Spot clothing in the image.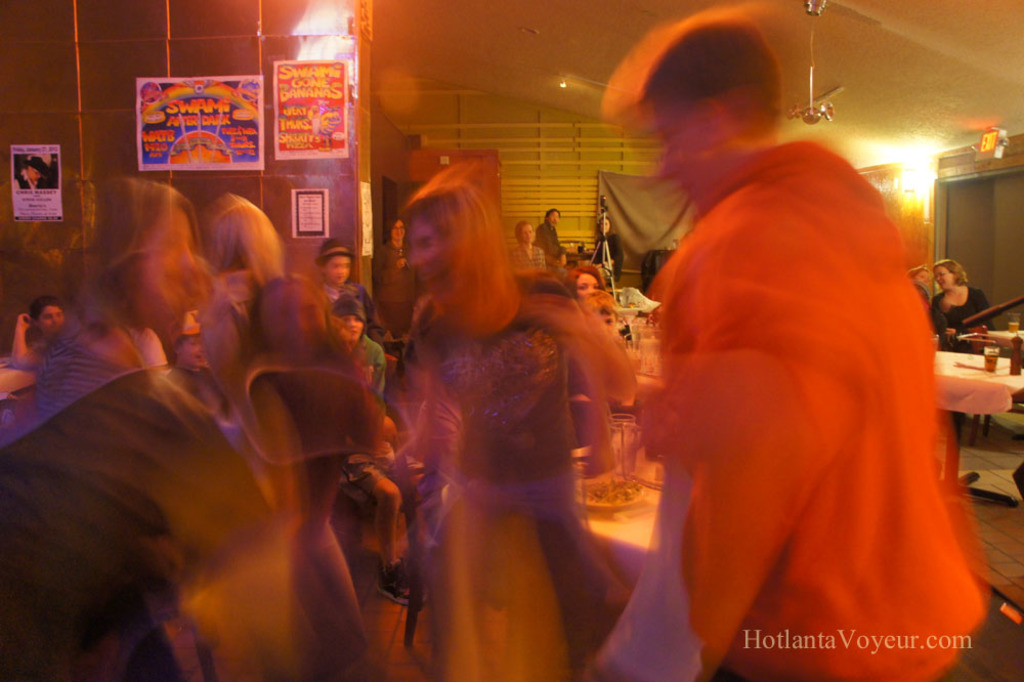
clothing found at box=[338, 334, 412, 495].
